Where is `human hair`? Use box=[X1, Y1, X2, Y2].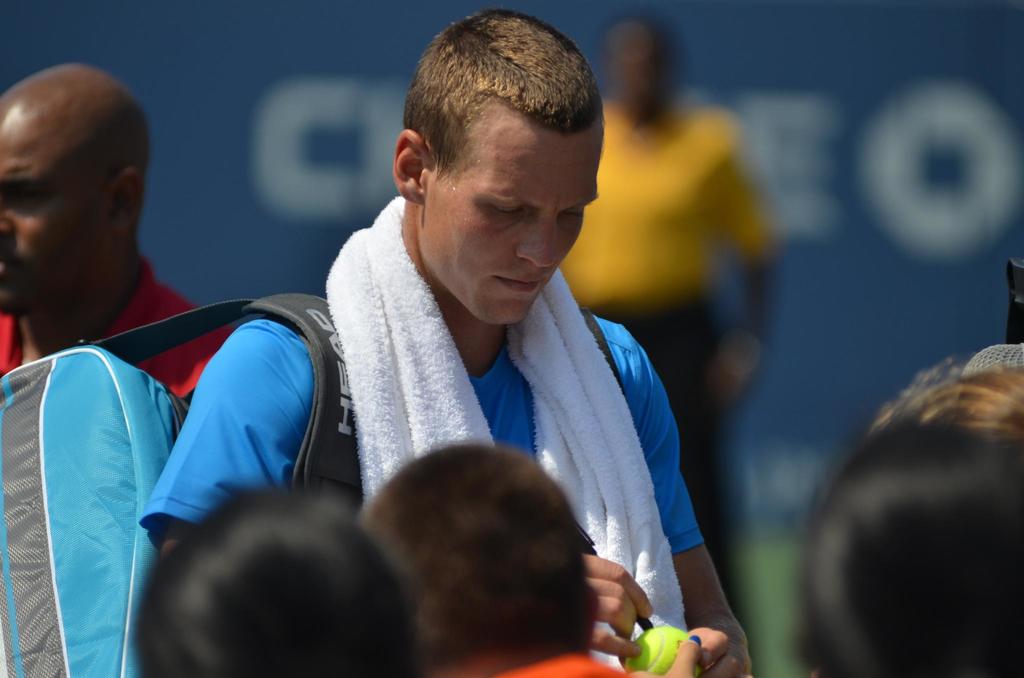
box=[364, 440, 591, 677].
